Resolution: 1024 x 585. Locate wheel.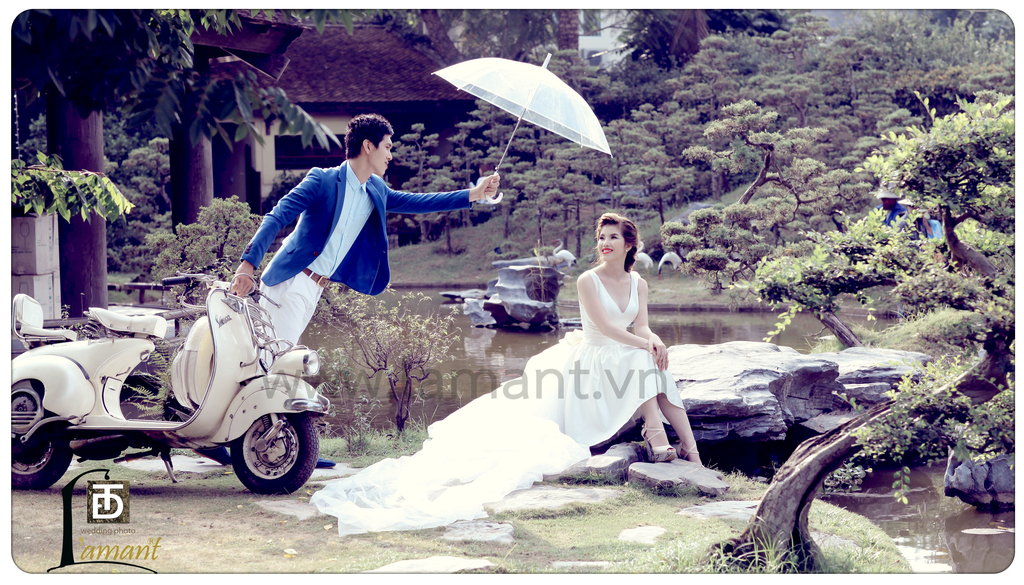
locate(10, 428, 61, 498).
